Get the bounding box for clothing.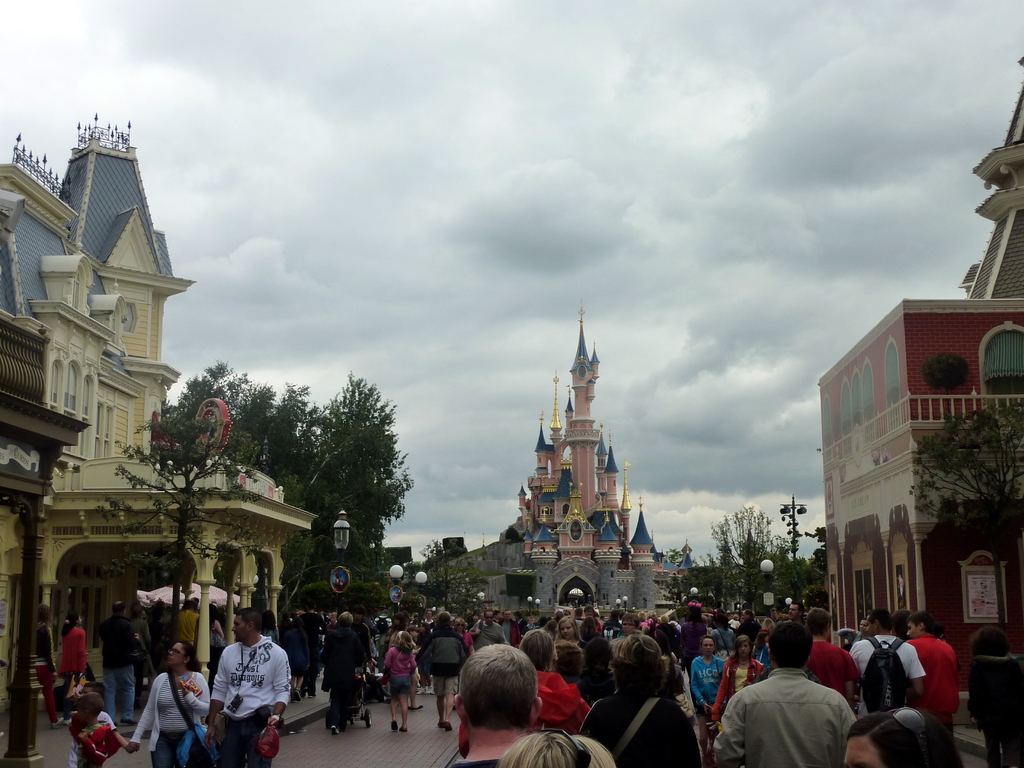
{"x1": 393, "y1": 671, "x2": 418, "y2": 703}.
